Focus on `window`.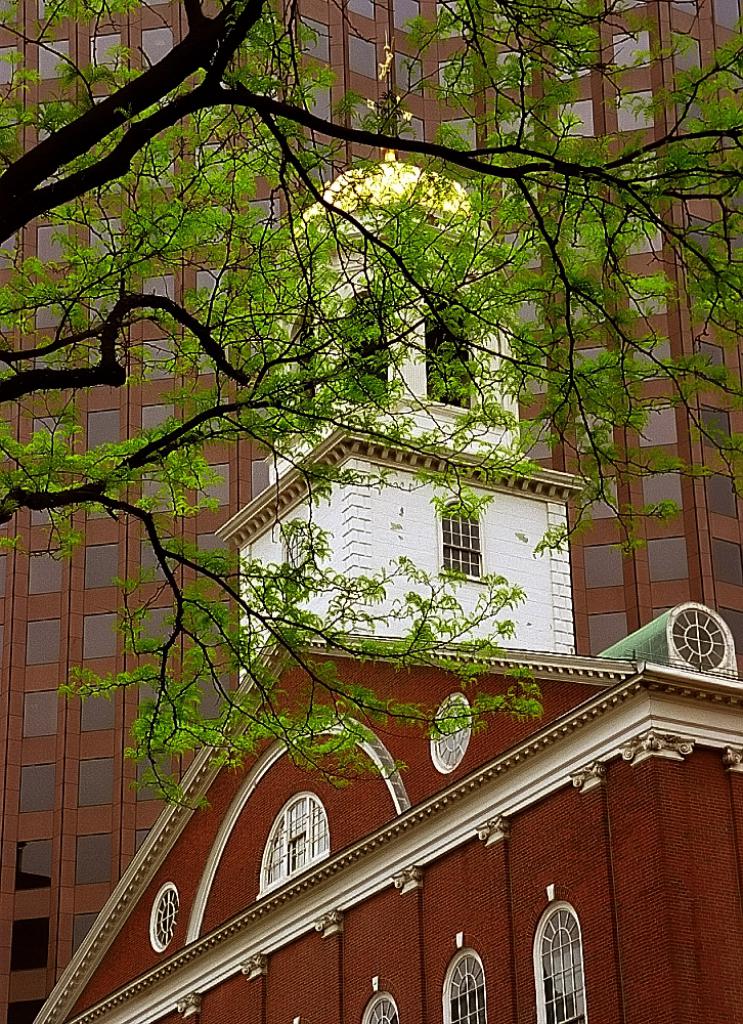
Focused at [left=504, top=291, right=548, bottom=332].
